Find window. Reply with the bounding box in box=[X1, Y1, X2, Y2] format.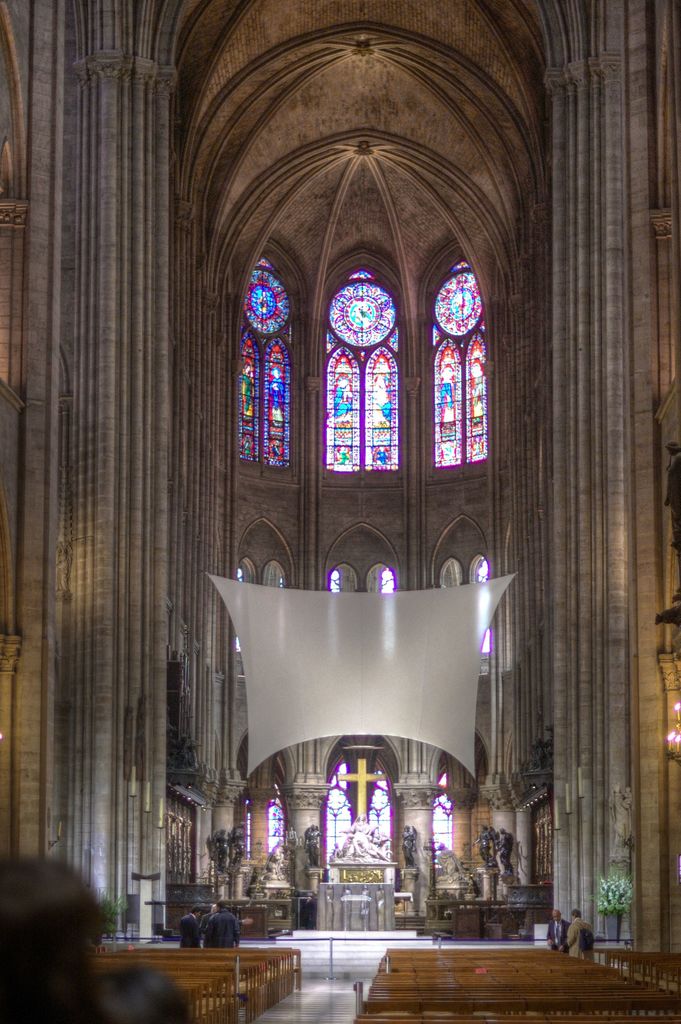
box=[324, 559, 357, 652].
